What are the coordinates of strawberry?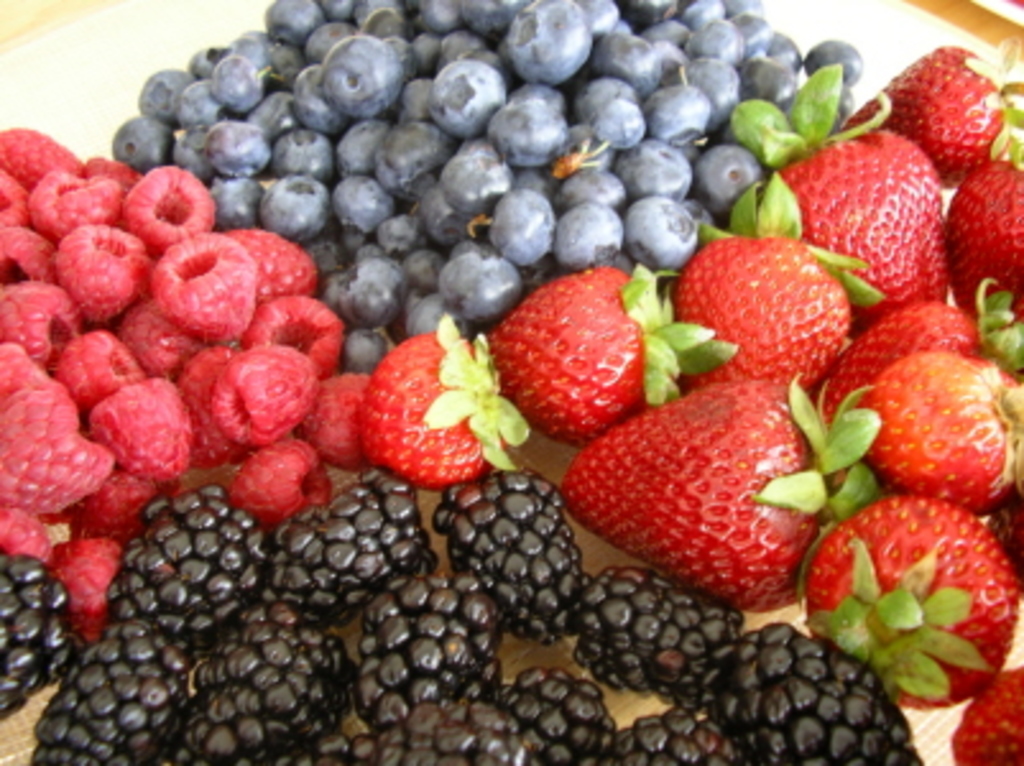
select_region(952, 666, 1021, 763).
